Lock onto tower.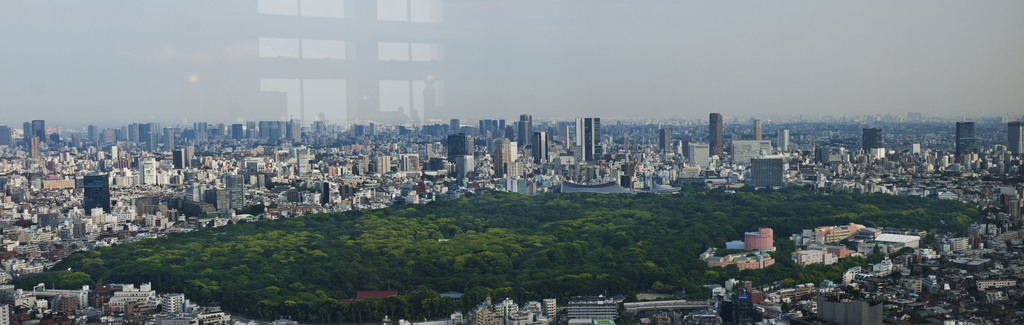
Locked: select_region(777, 129, 788, 151).
